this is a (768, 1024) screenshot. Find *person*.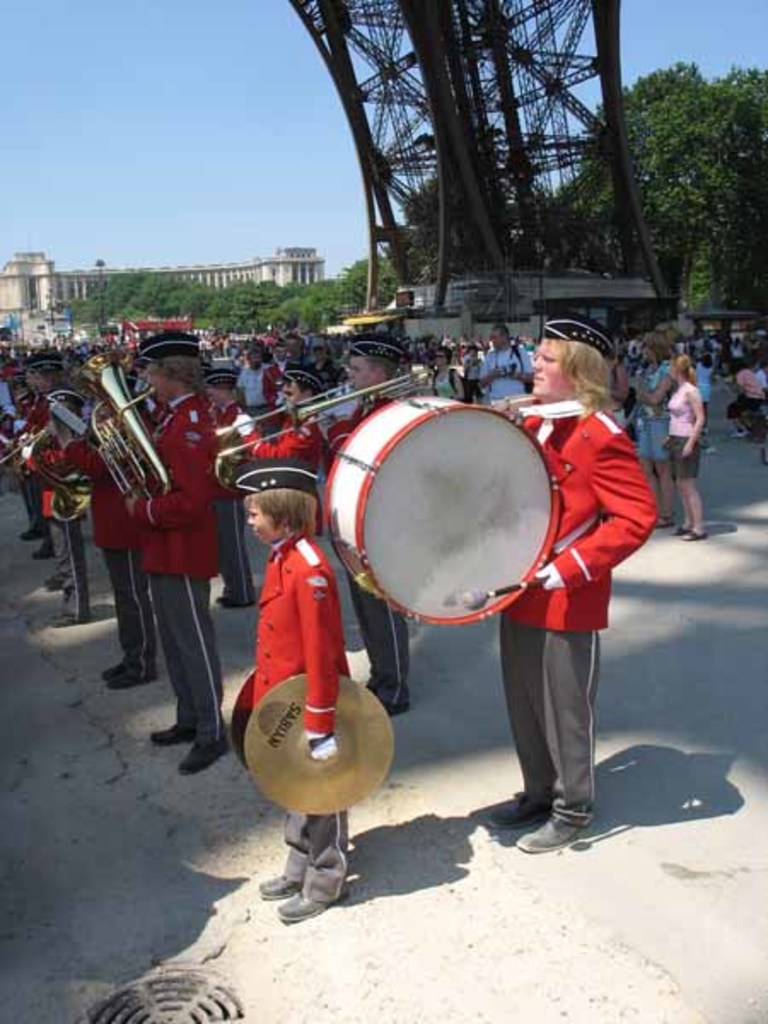
Bounding box: l=317, t=335, r=401, b=715.
